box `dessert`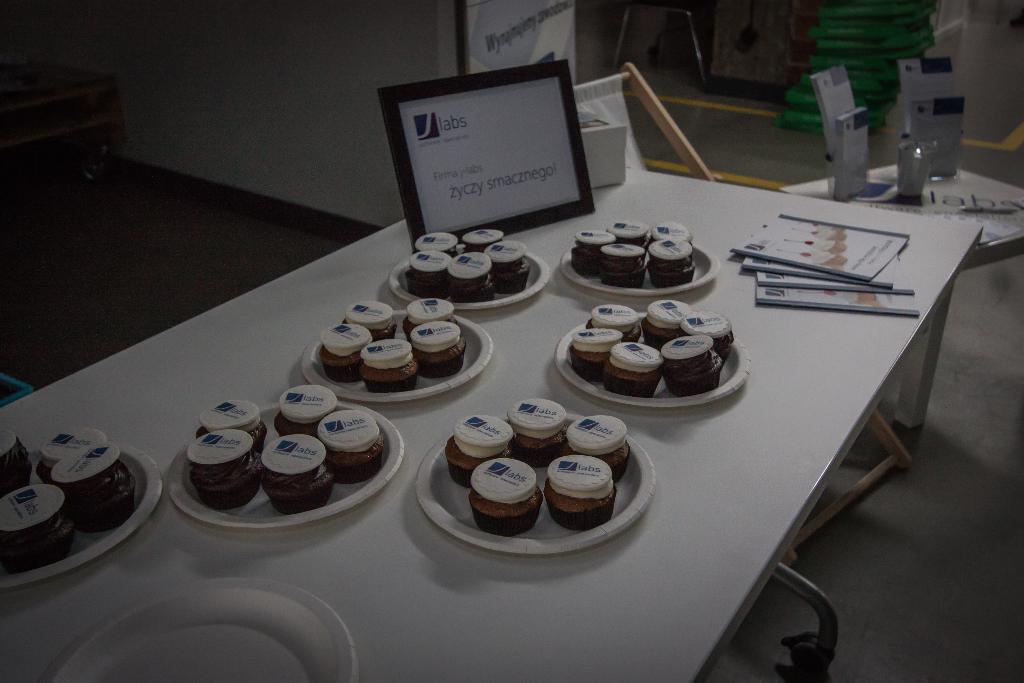
(left=479, top=449, right=526, bottom=516)
